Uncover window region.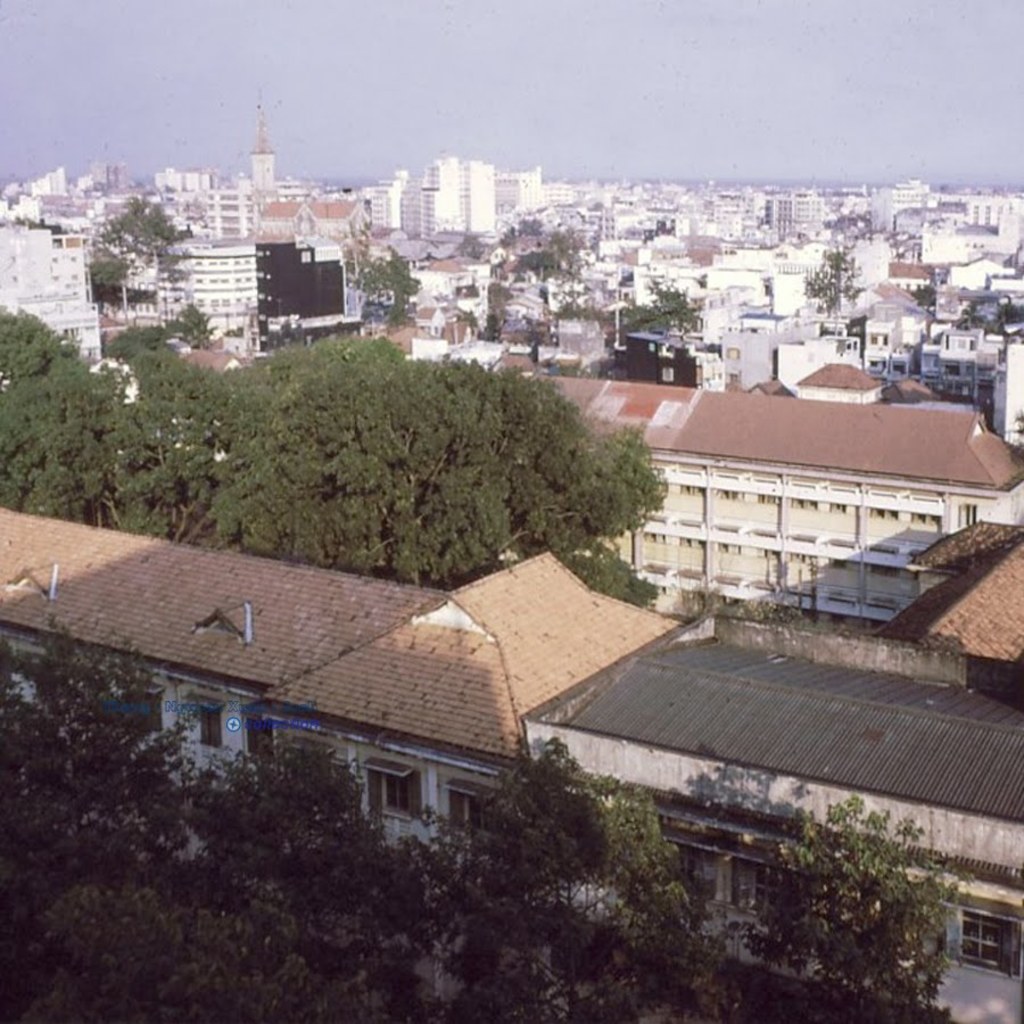
Uncovered: bbox=[784, 478, 821, 507].
